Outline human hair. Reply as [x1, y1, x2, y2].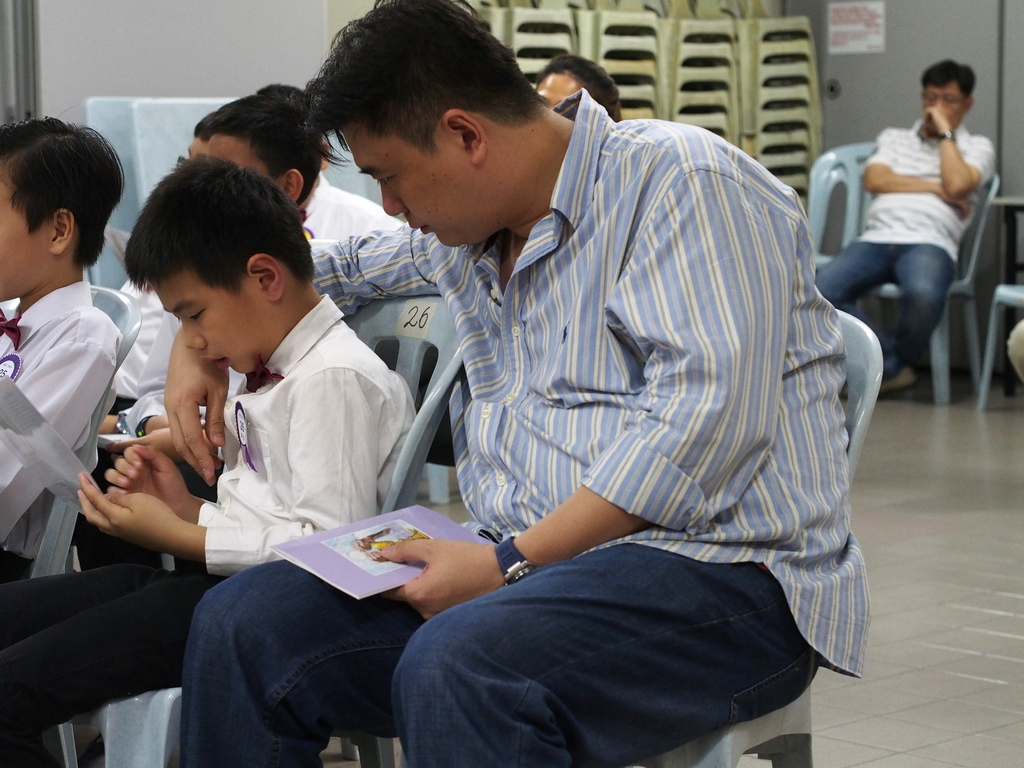
[531, 51, 626, 122].
